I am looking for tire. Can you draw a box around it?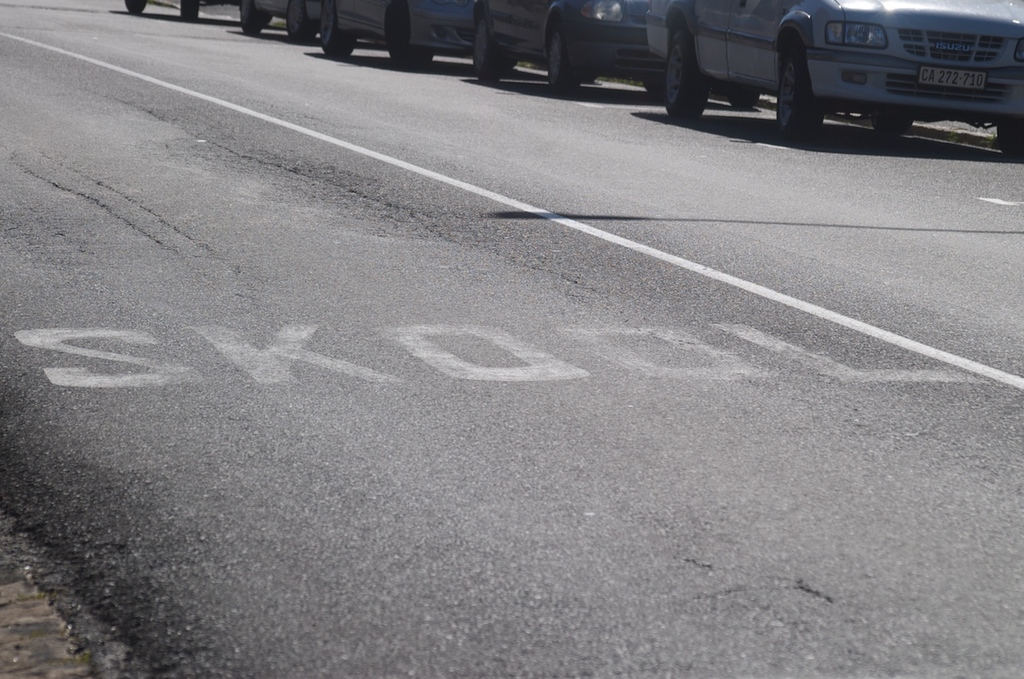
Sure, the bounding box is [x1=771, y1=43, x2=826, y2=143].
